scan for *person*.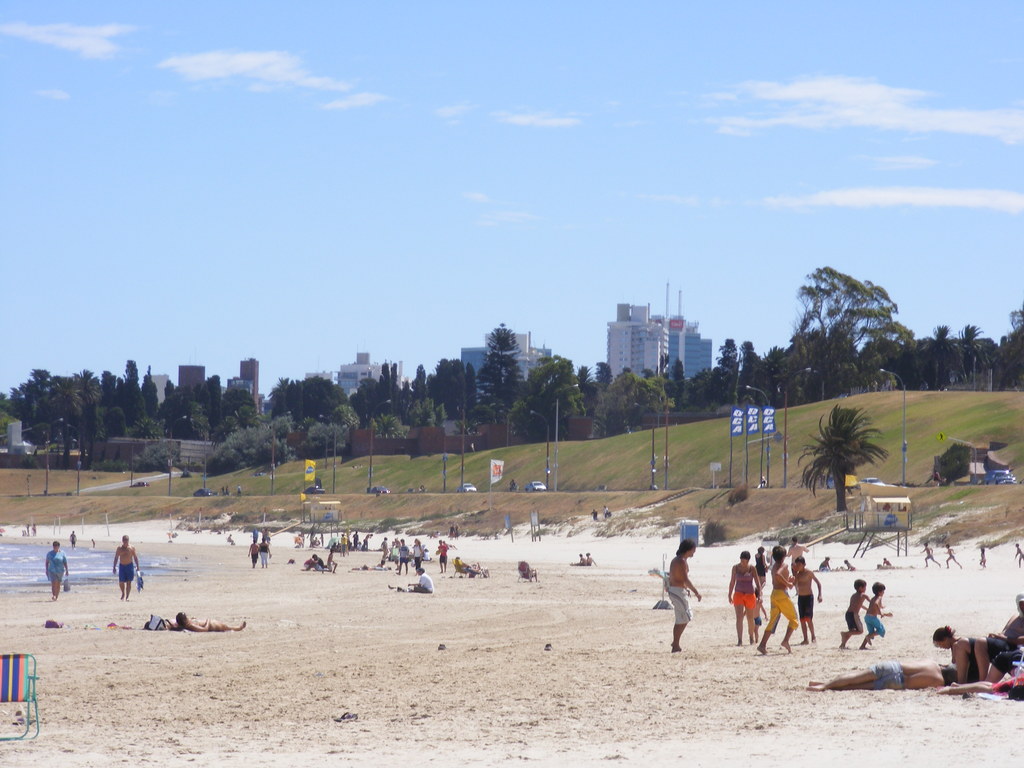
Scan result: (x1=411, y1=535, x2=426, y2=572).
